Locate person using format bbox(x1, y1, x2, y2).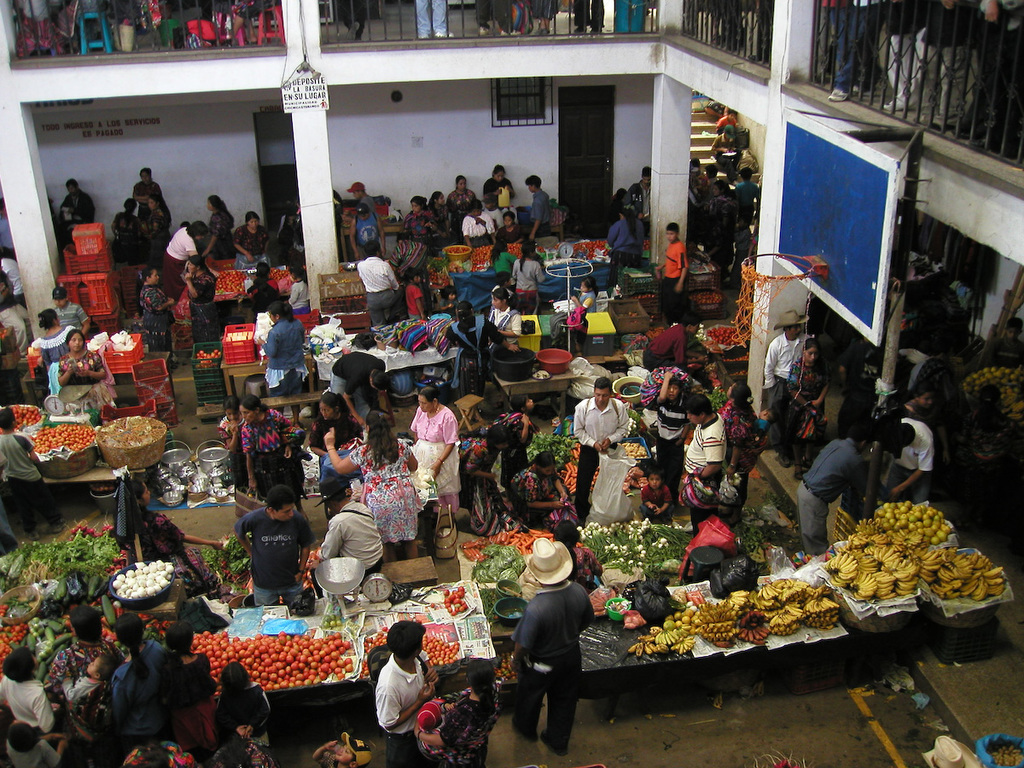
bbox(331, 350, 391, 427).
